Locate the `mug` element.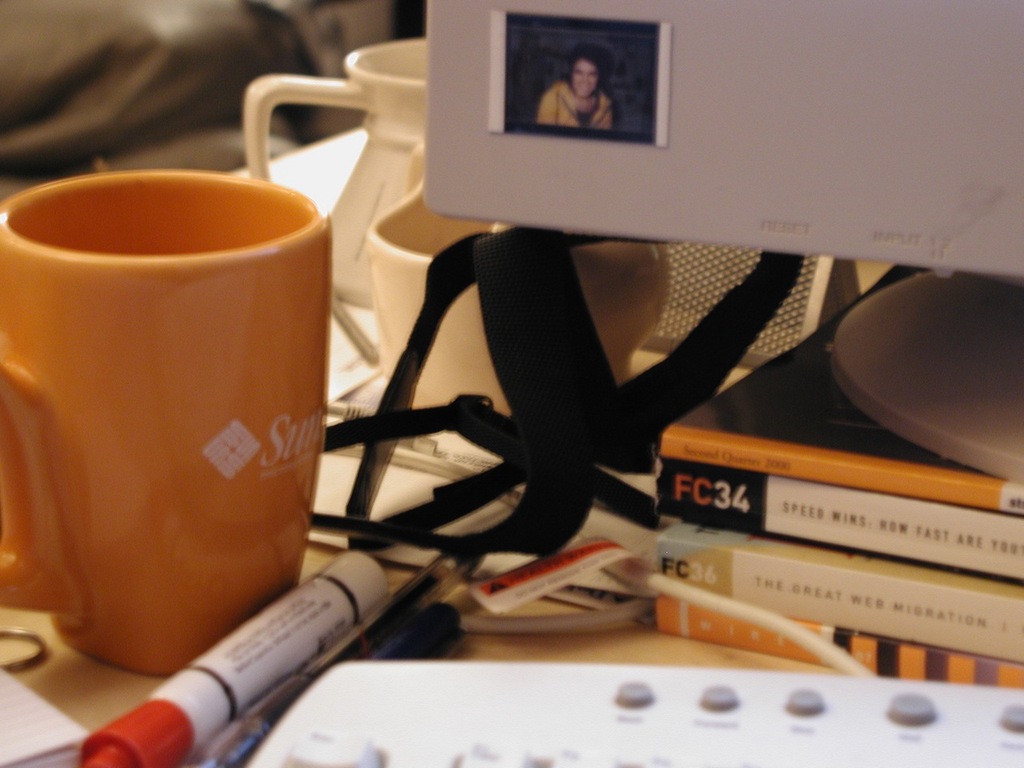
Element bbox: crop(0, 171, 327, 681).
